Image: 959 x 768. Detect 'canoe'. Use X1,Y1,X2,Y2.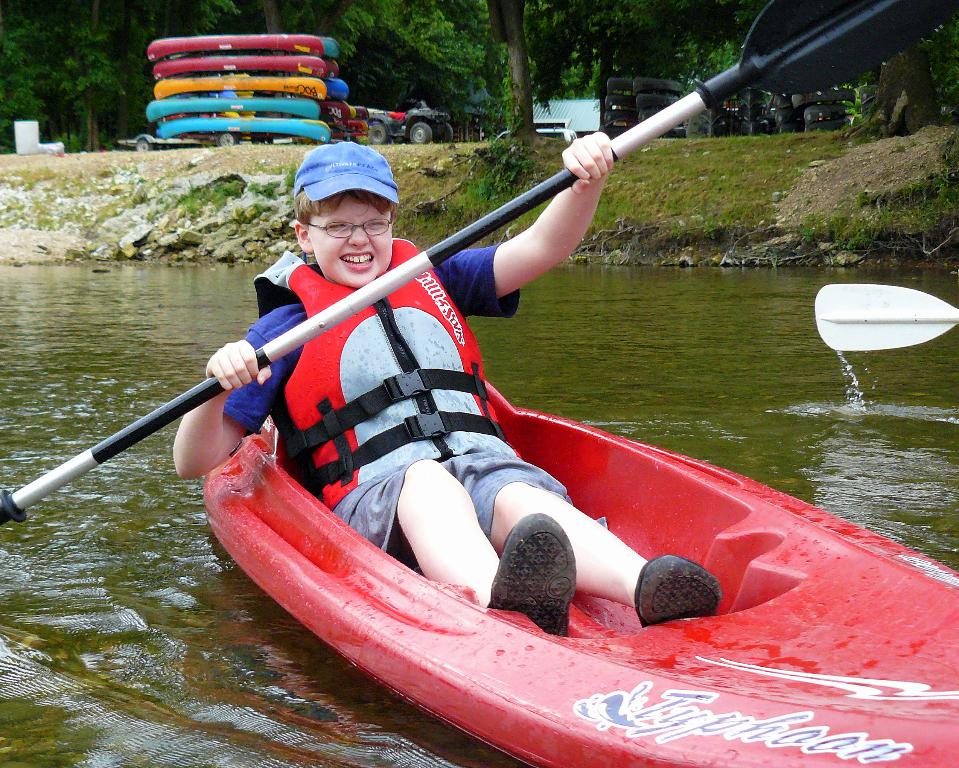
144,96,318,124.
